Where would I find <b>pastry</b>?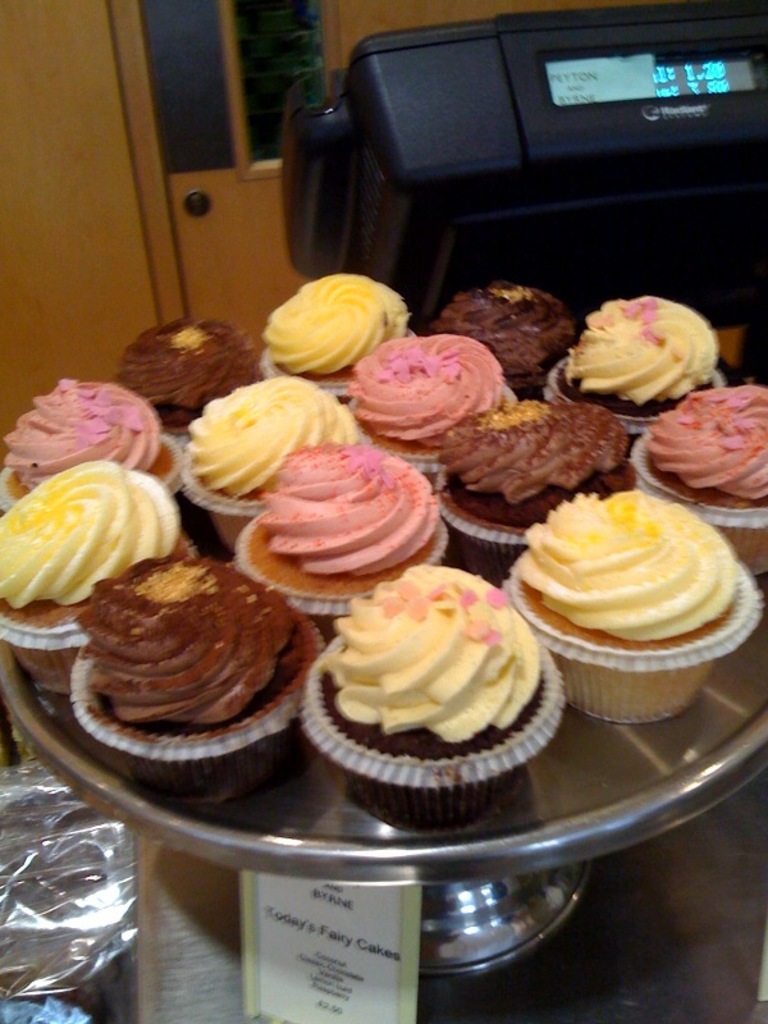
At bbox=[228, 440, 440, 637].
